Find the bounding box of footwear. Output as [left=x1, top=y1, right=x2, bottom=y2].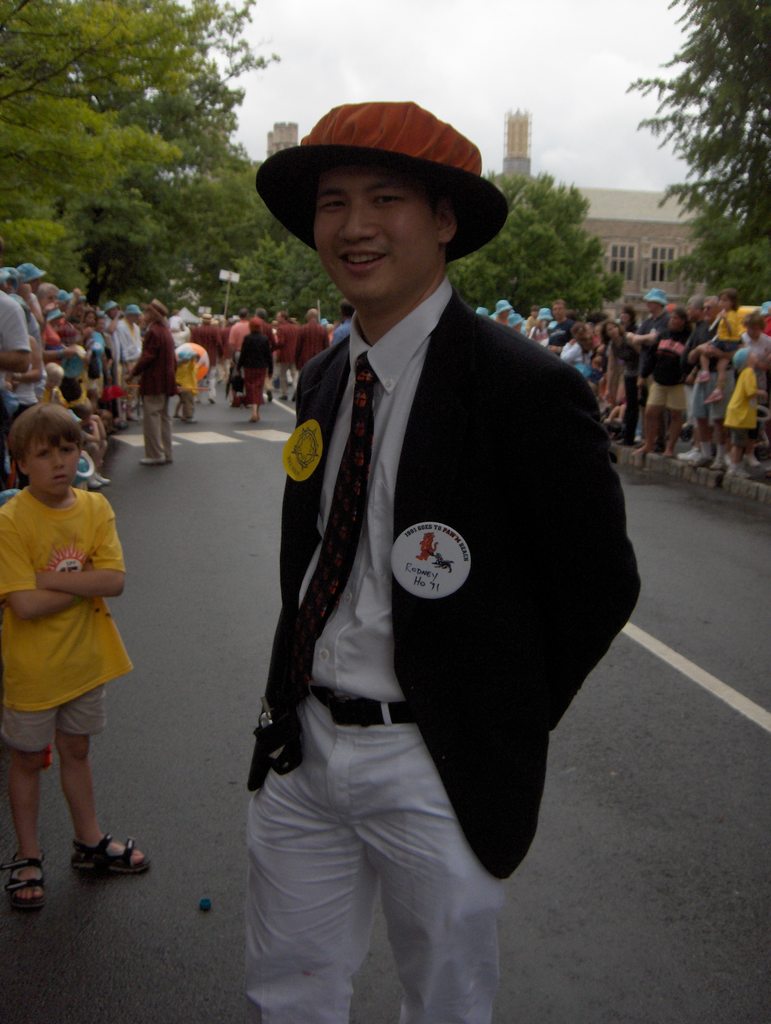
[left=743, top=452, right=758, bottom=464].
